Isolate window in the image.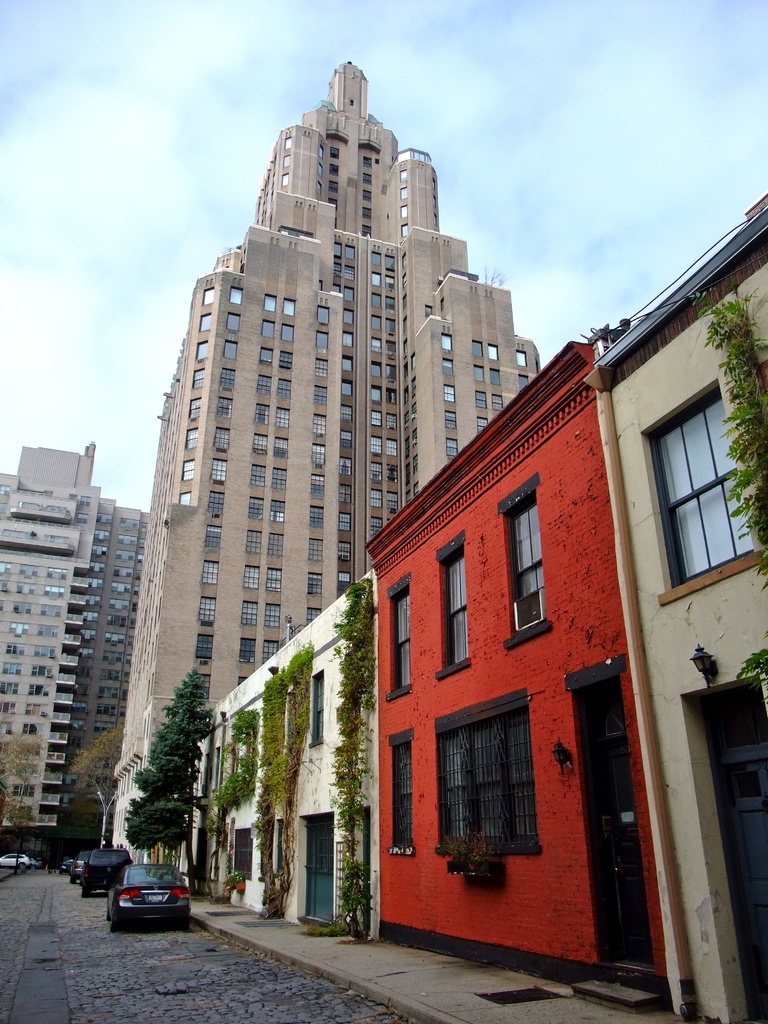
Isolated region: locate(339, 404, 353, 422).
